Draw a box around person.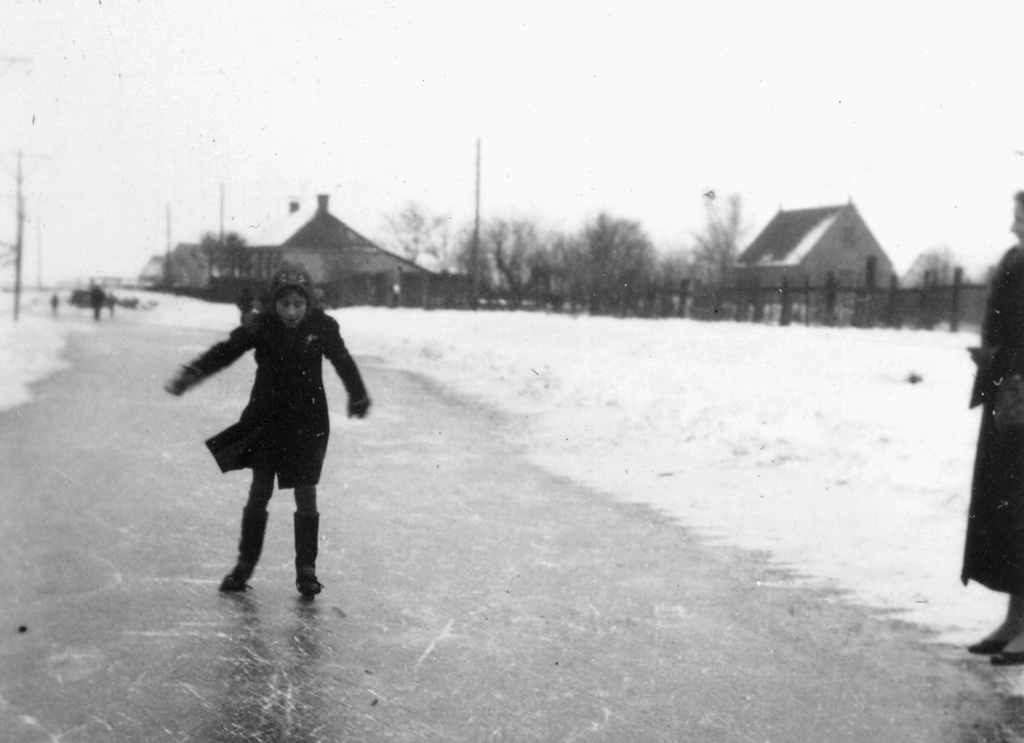
[left=166, top=261, right=372, bottom=596].
